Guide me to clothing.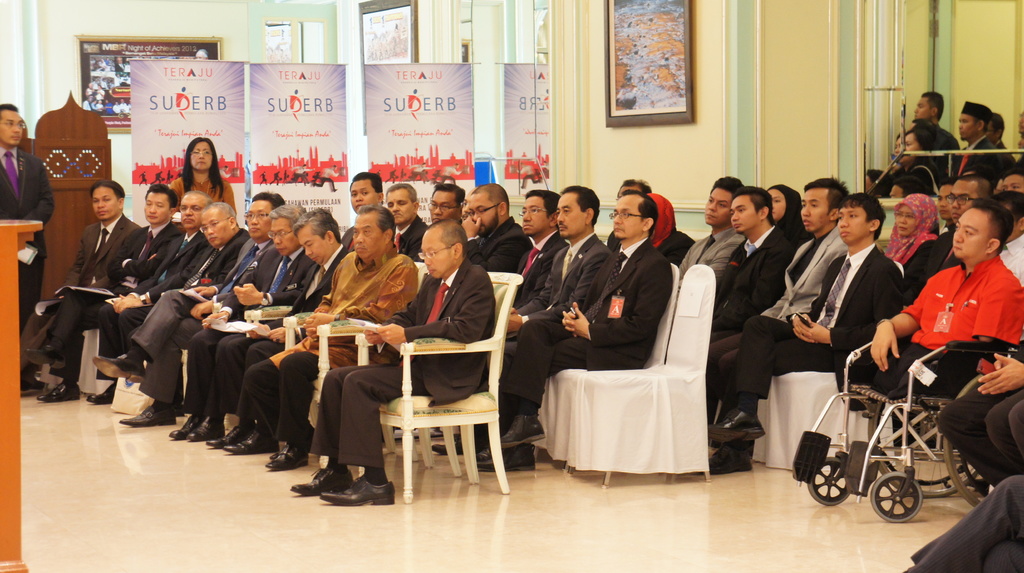
Guidance: 882/193/942/265.
